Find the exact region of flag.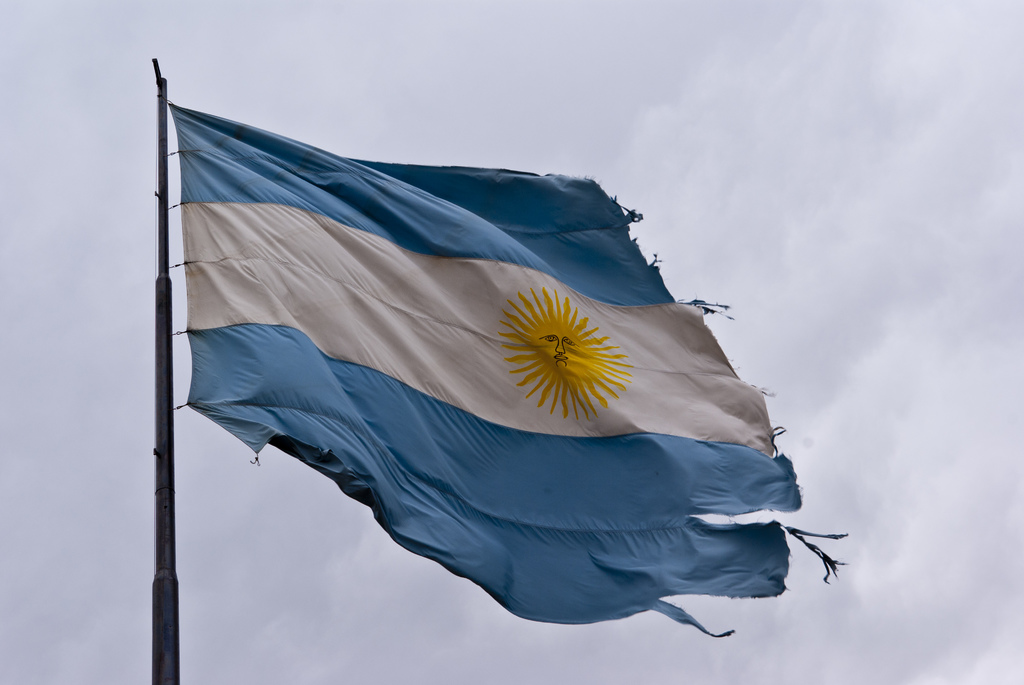
Exact region: BBox(170, 101, 849, 639).
